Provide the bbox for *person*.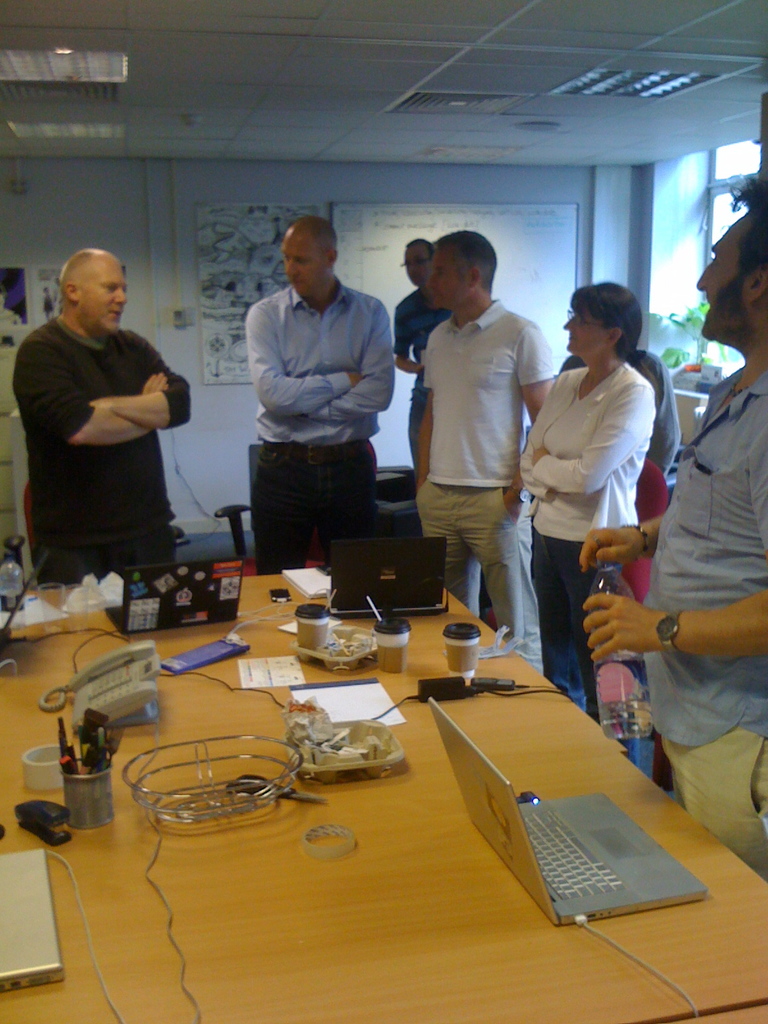
l=513, t=281, r=653, b=715.
